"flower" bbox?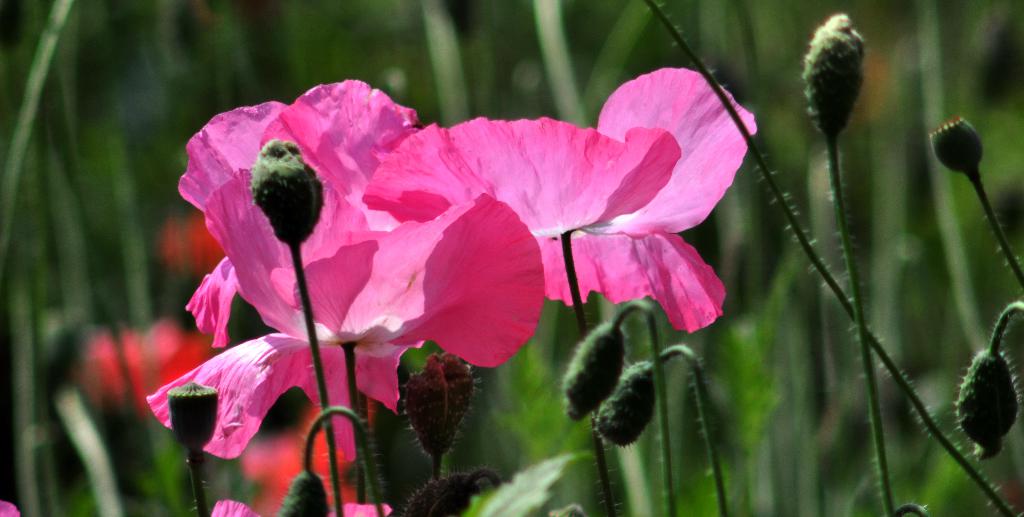
0:500:18:516
